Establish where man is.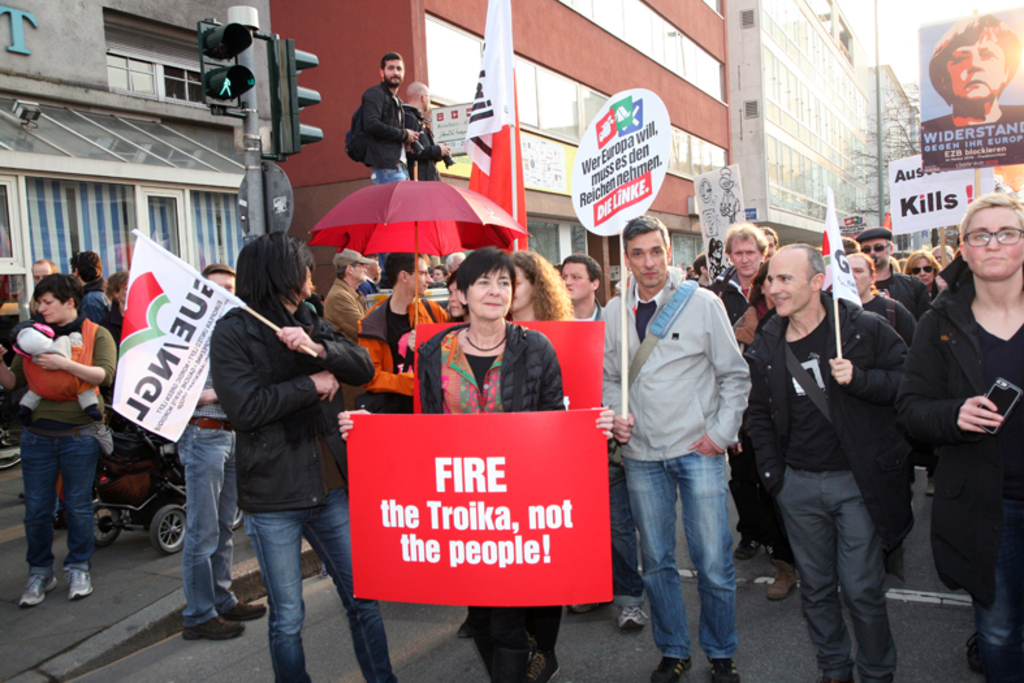
Established at (left=172, top=256, right=265, bottom=643).
